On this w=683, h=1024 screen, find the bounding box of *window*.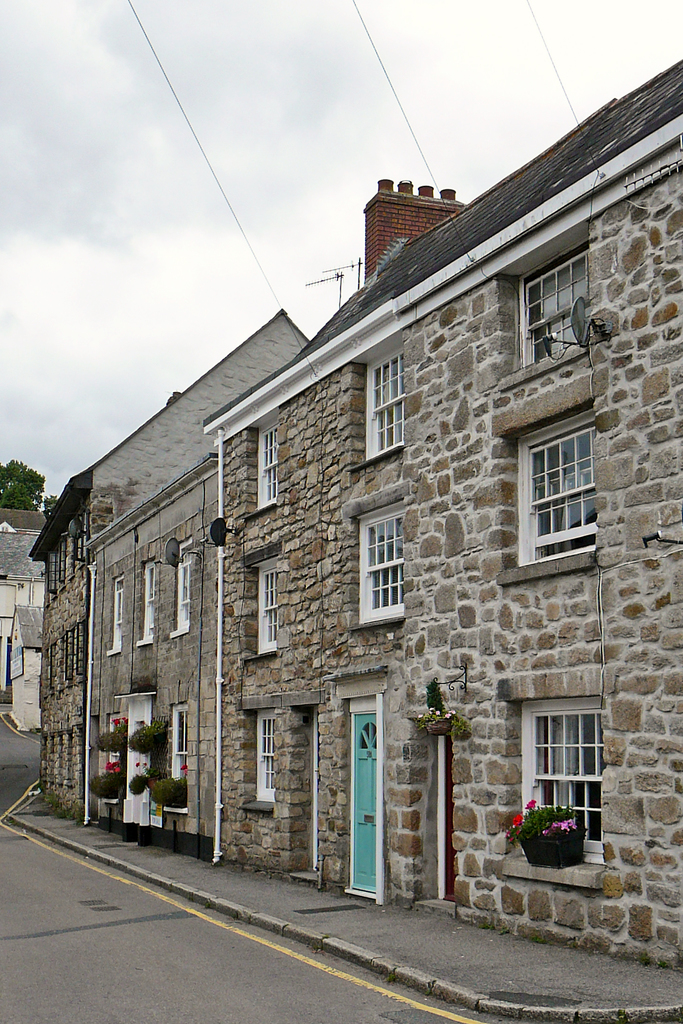
Bounding box: (496,407,597,550).
